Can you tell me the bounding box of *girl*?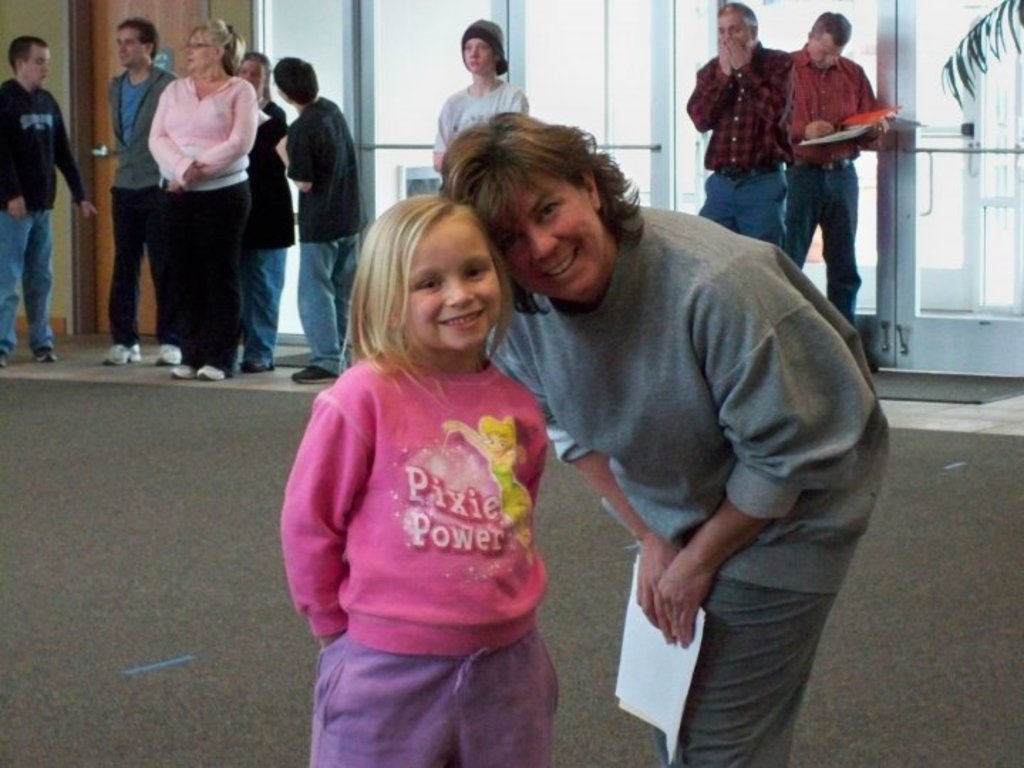
select_region(272, 165, 579, 747).
